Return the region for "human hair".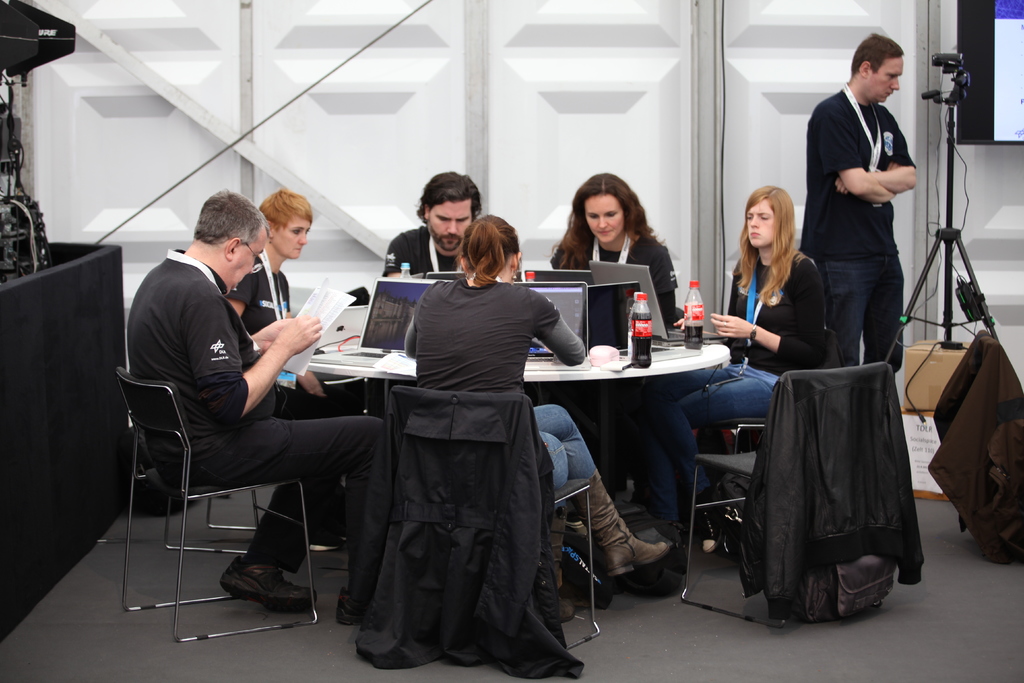
pyautogui.locateOnScreen(257, 186, 314, 231).
